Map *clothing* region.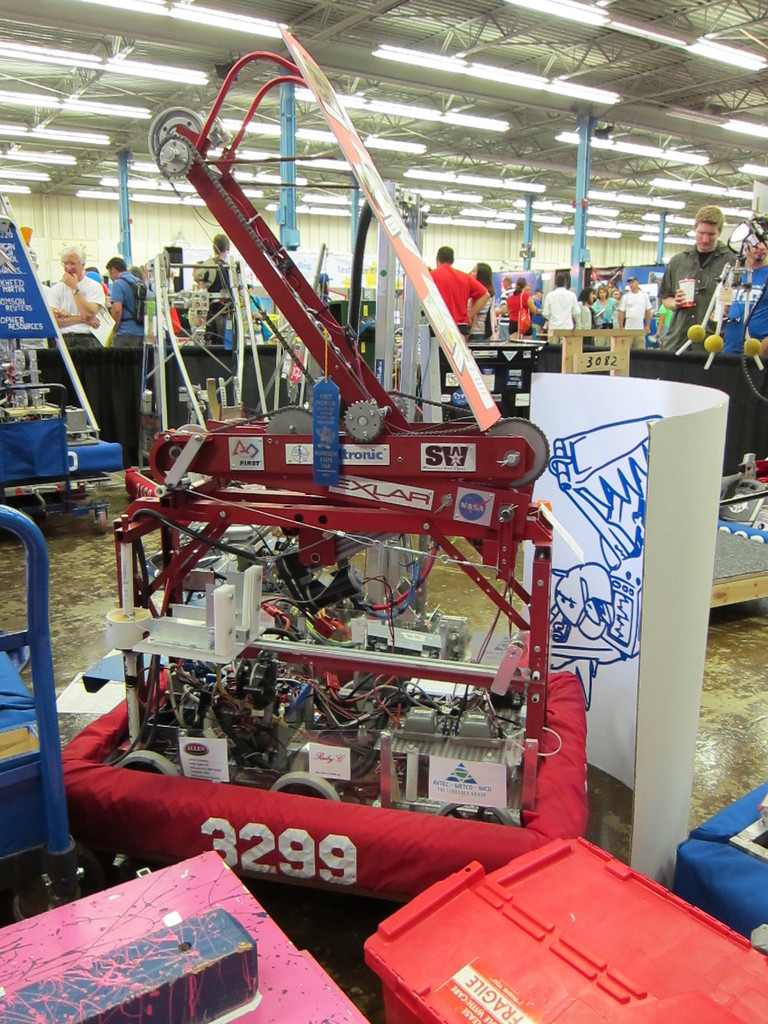
Mapped to box=[673, 214, 751, 349].
